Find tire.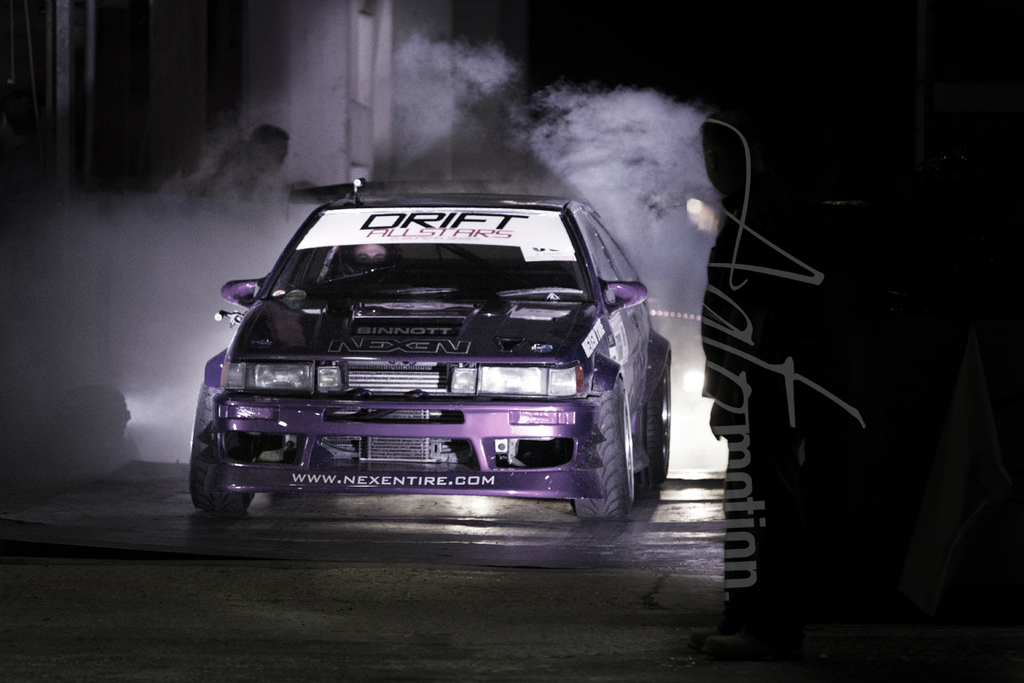
[585,371,638,523].
